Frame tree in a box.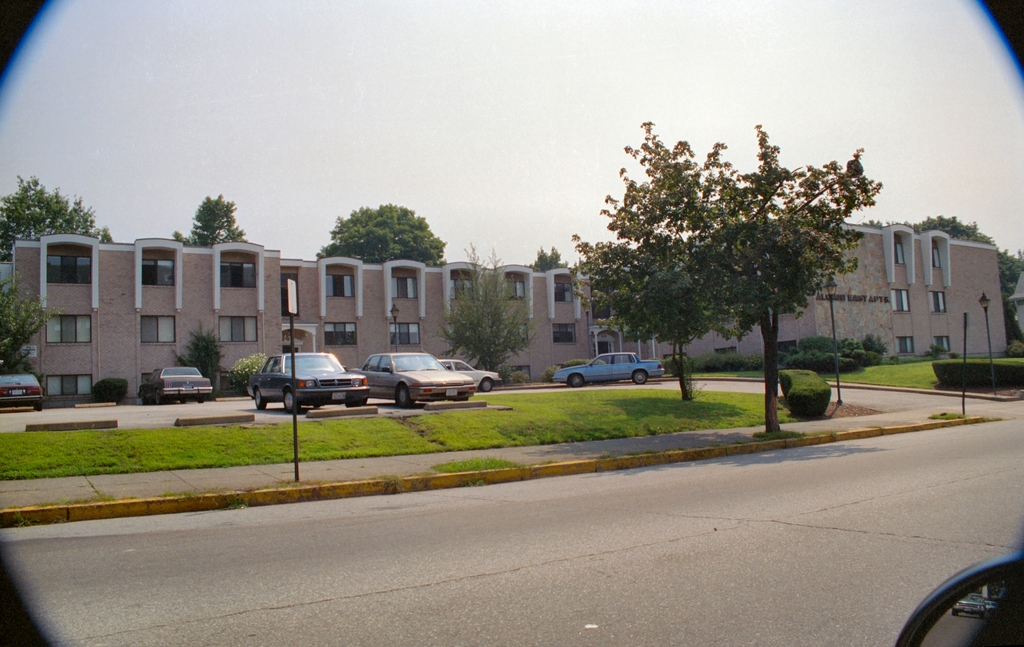
left=1000, top=249, right=1023, bottom=350.
